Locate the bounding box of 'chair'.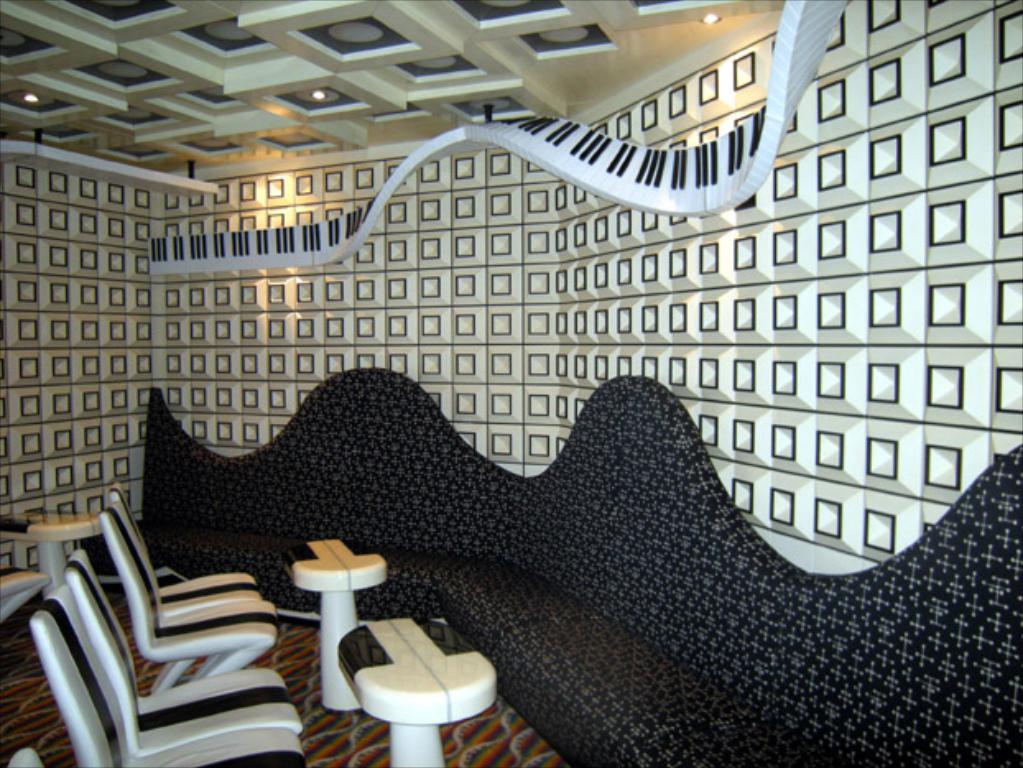
Bounding box: 100:503:278:682.
